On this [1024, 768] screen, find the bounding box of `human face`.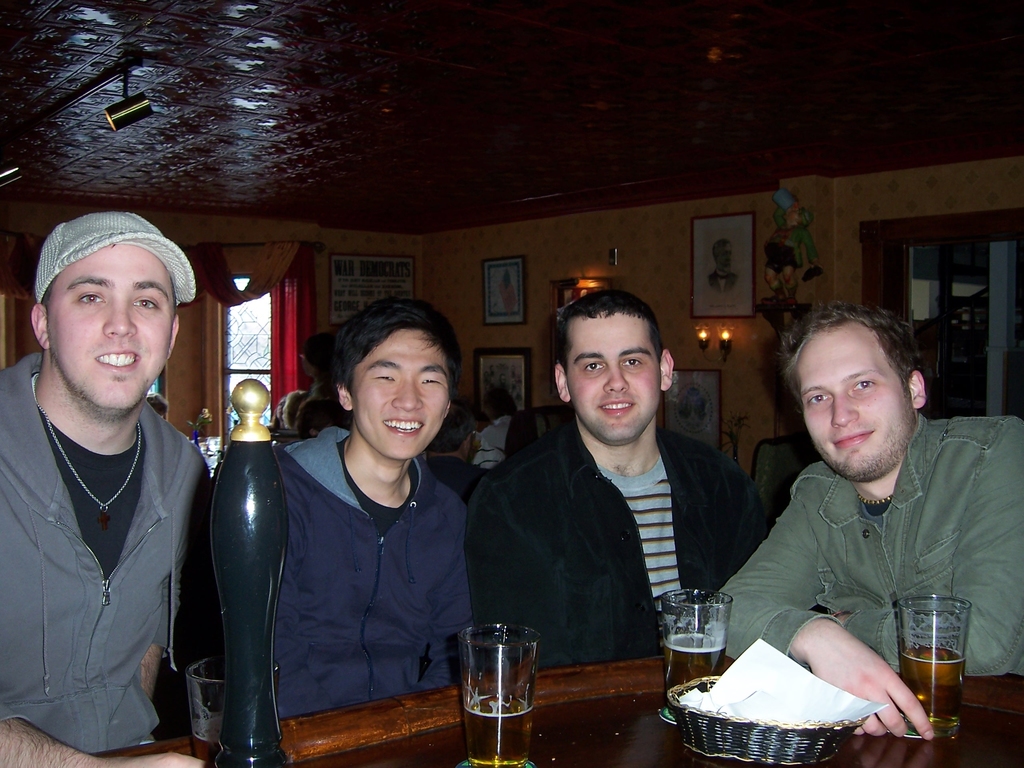
Bounding box: l=800, t=331, r=911, b=479.
